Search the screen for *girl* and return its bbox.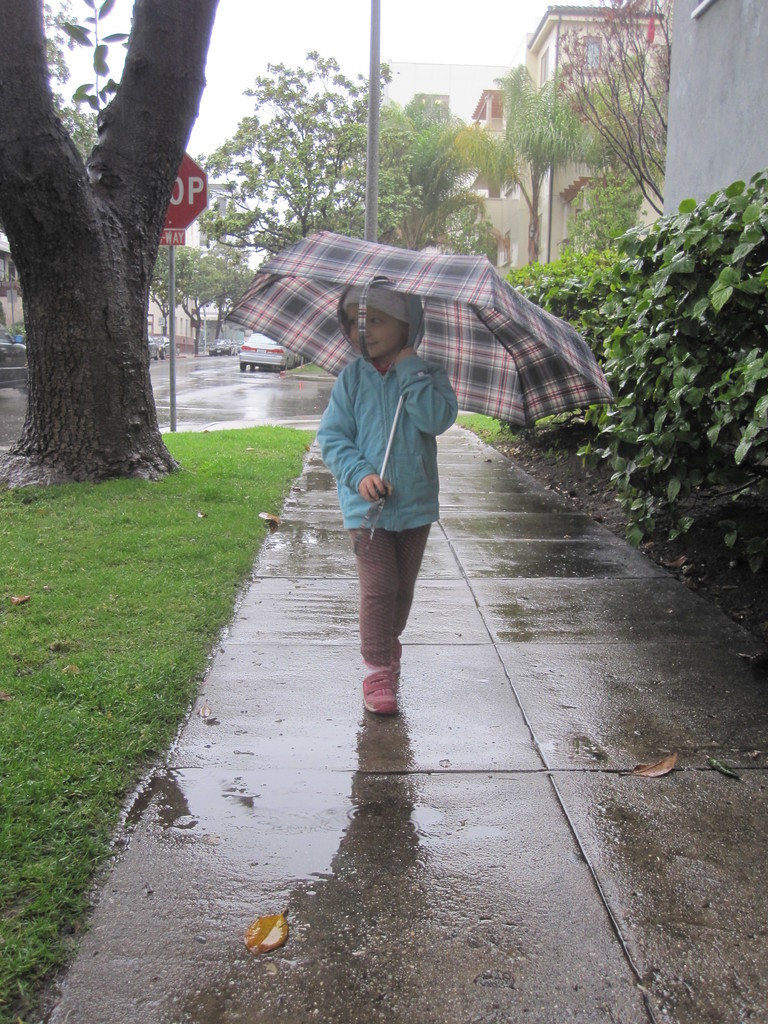
Found: pyautogui.locateOnScreen(315, 282, 458, 717).
